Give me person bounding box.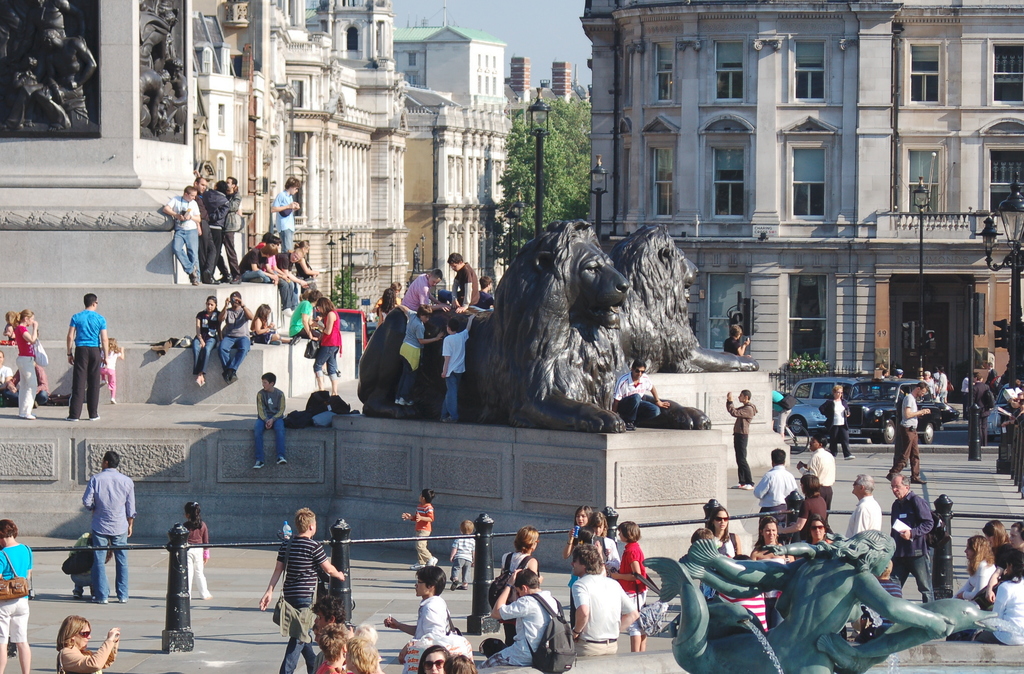
x1=762, y1=442, x2=797, y2=531.
